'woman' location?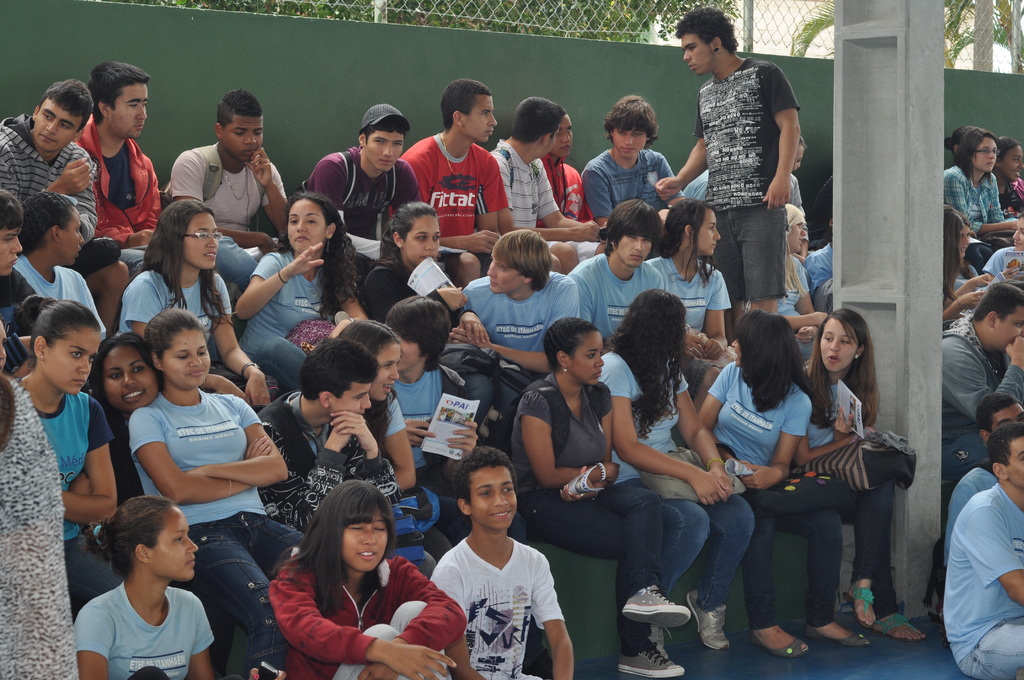
rect(358, 197, 491, 435)
